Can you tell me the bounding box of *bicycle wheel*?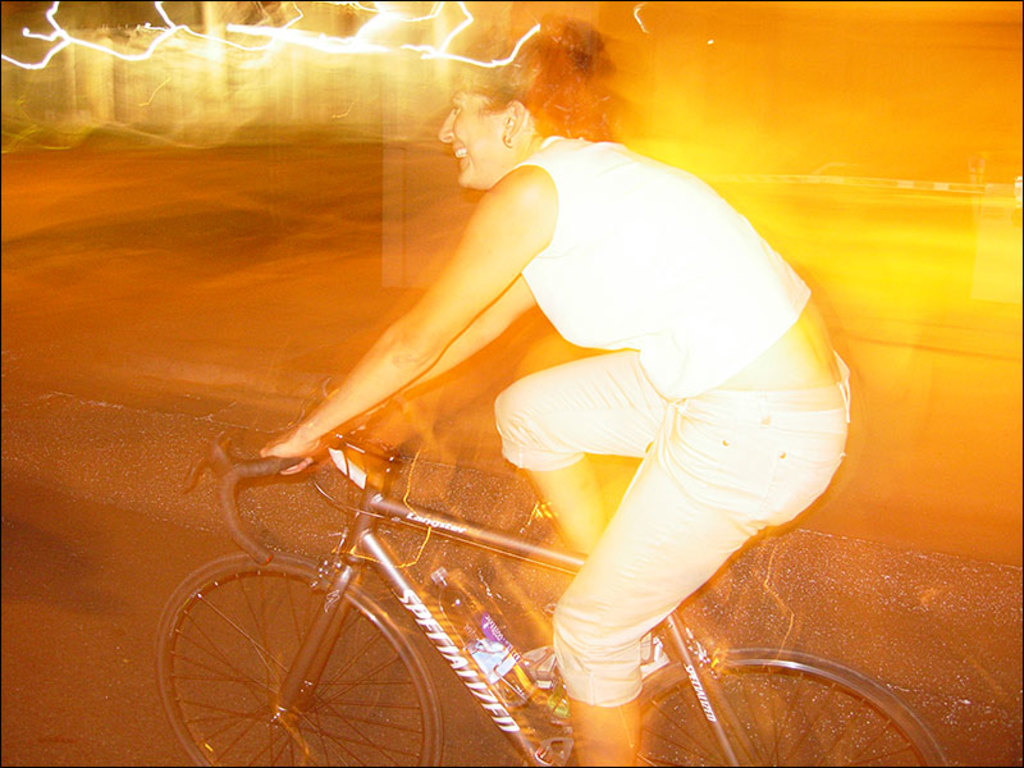
{"x1": 155, "y1": 545, "x2": 444, "y2": 767}.
